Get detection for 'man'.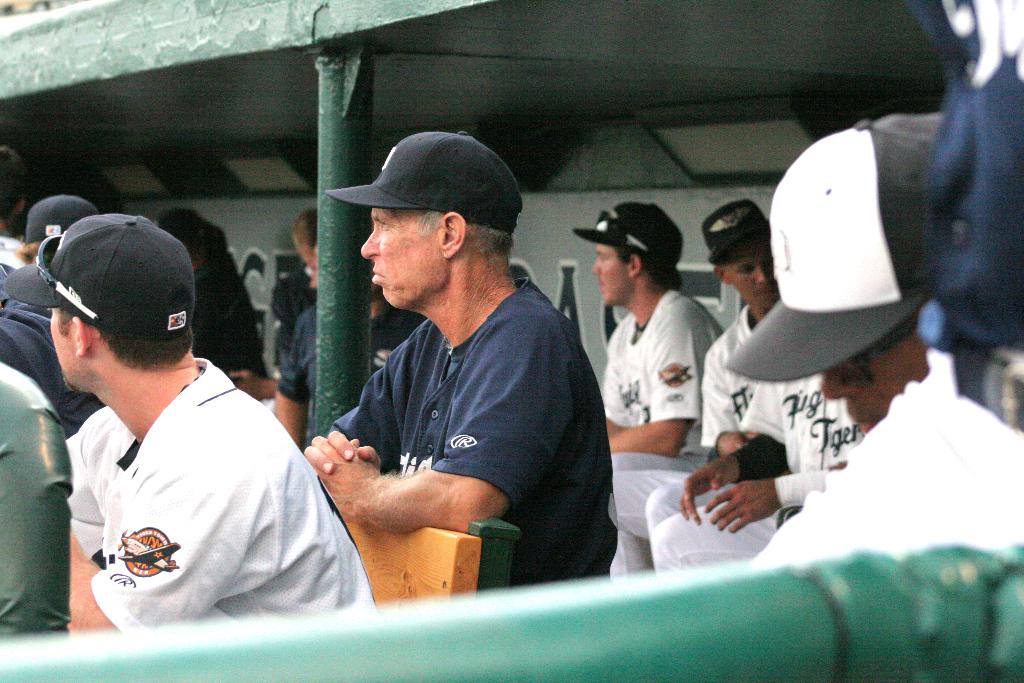
Detection: <region>572, 199, 726, 472</region>.
